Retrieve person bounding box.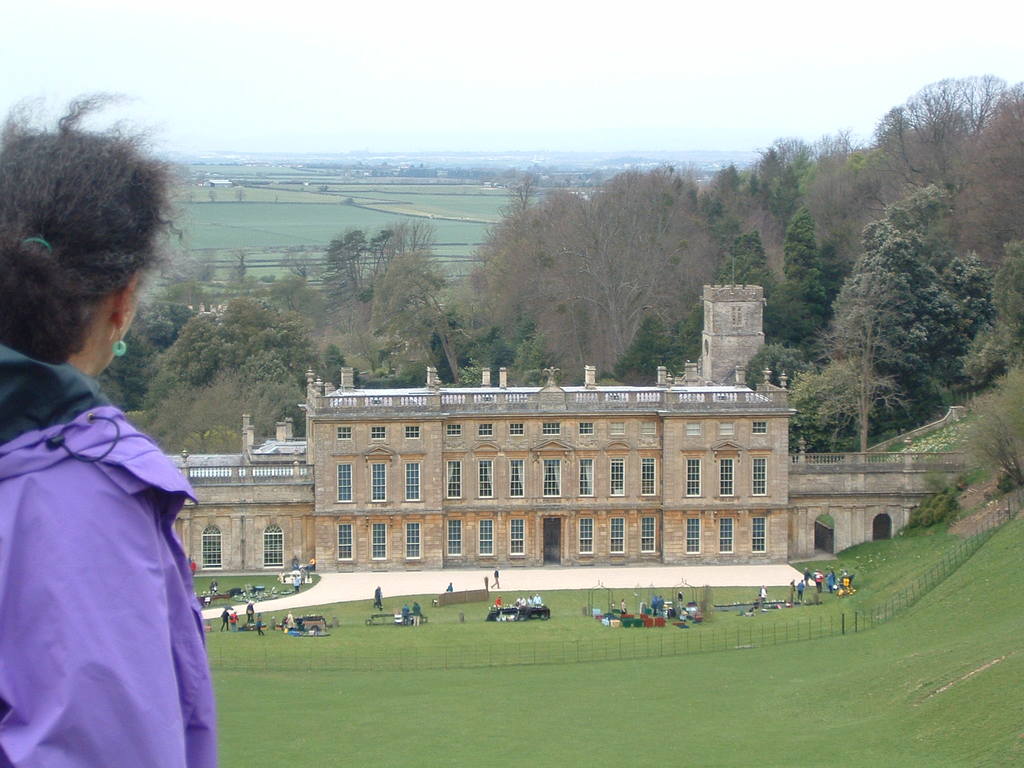
Bounding box: rect(293, 573, 303, 595).
